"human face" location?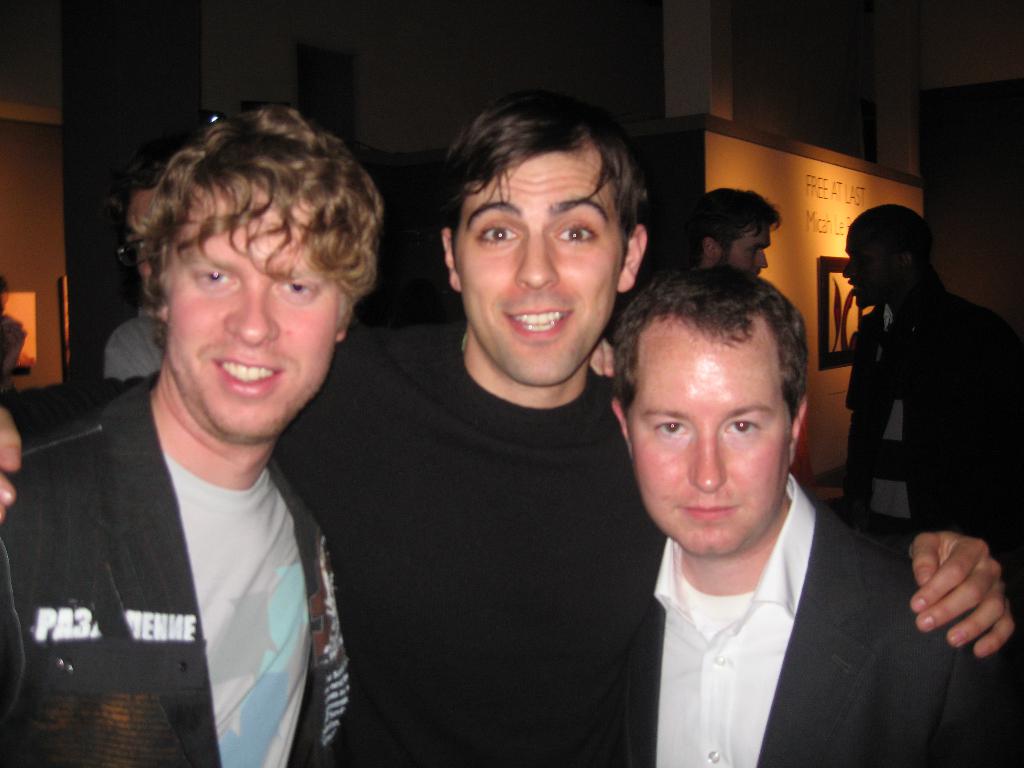
left=725, top=224, right=775, bottom=273
